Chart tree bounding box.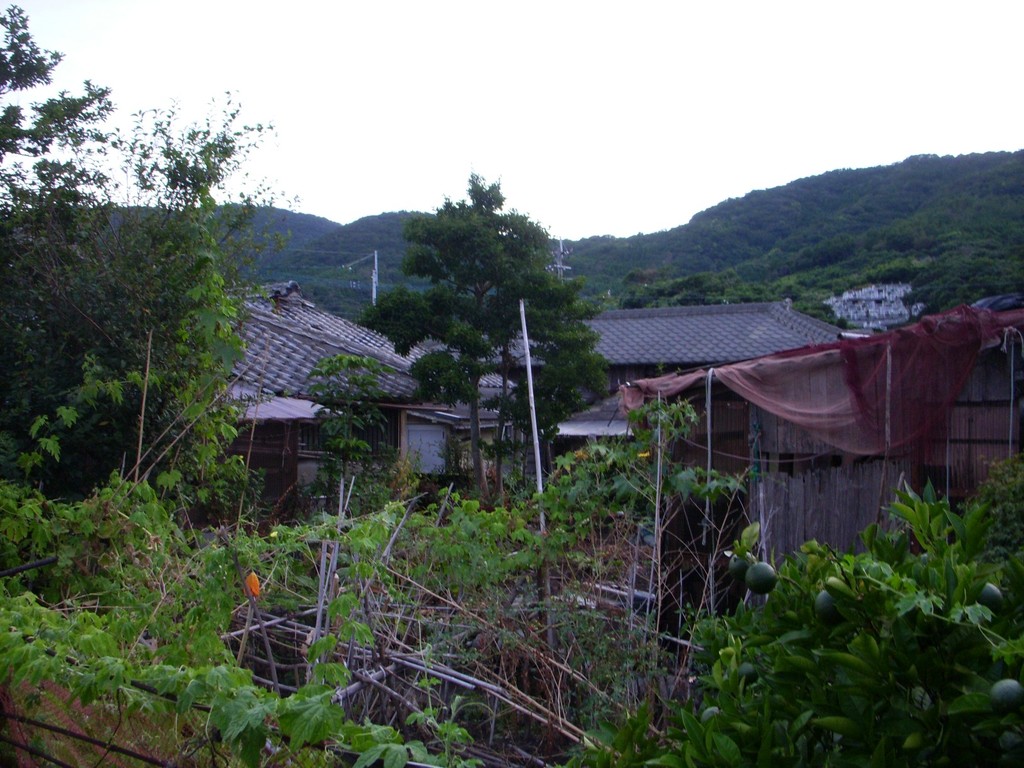
Charted: pyautogui.locateOnScreen(1, 4, 280, 533).
